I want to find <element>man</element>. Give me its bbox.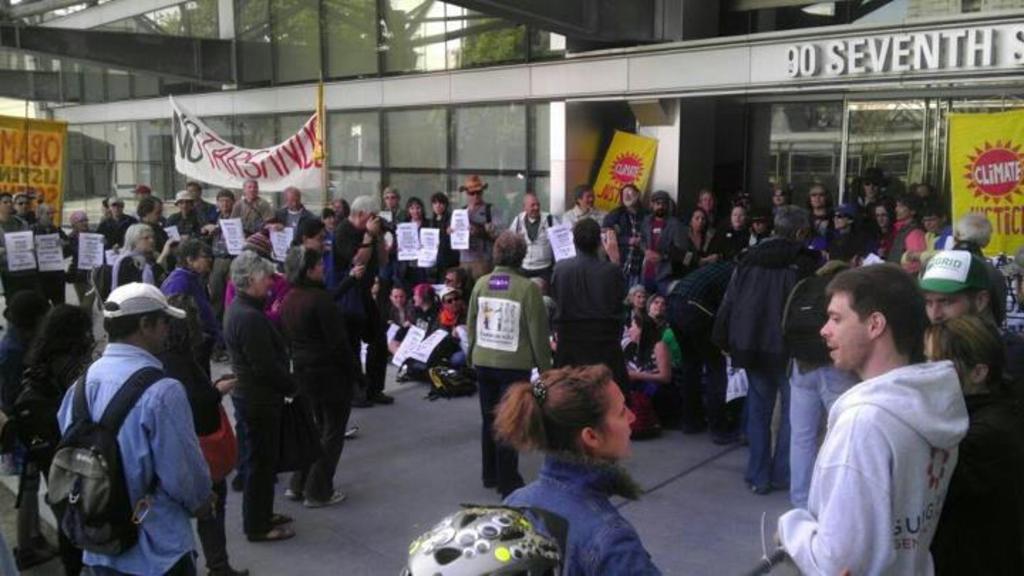
rect(164, 188, 209, 263).
